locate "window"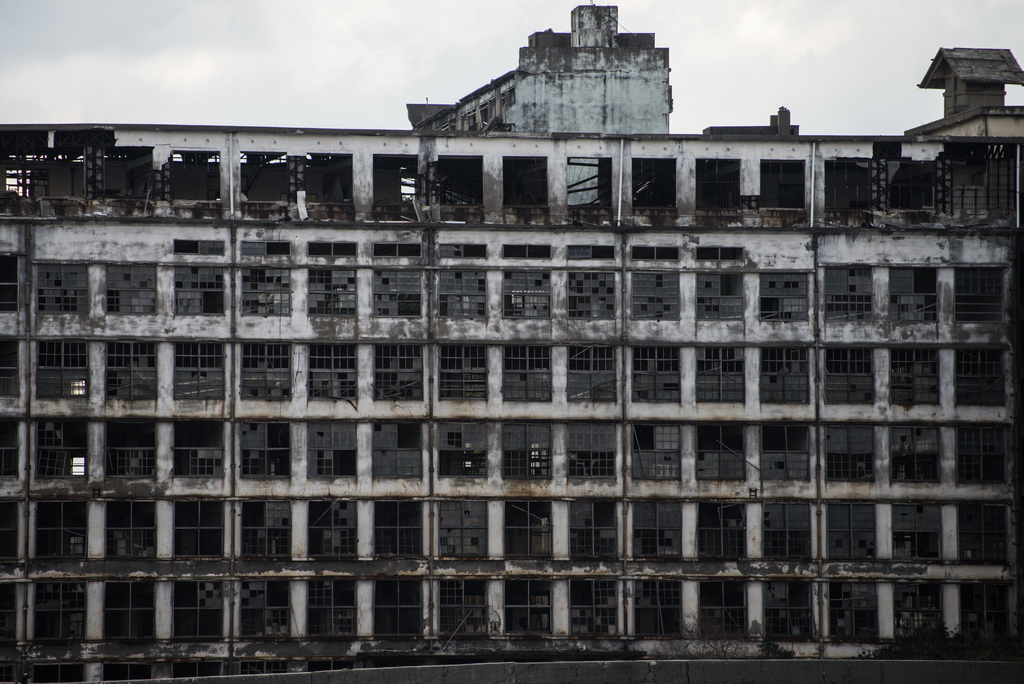
x1=501 y1=155 x2=548 y2=210
